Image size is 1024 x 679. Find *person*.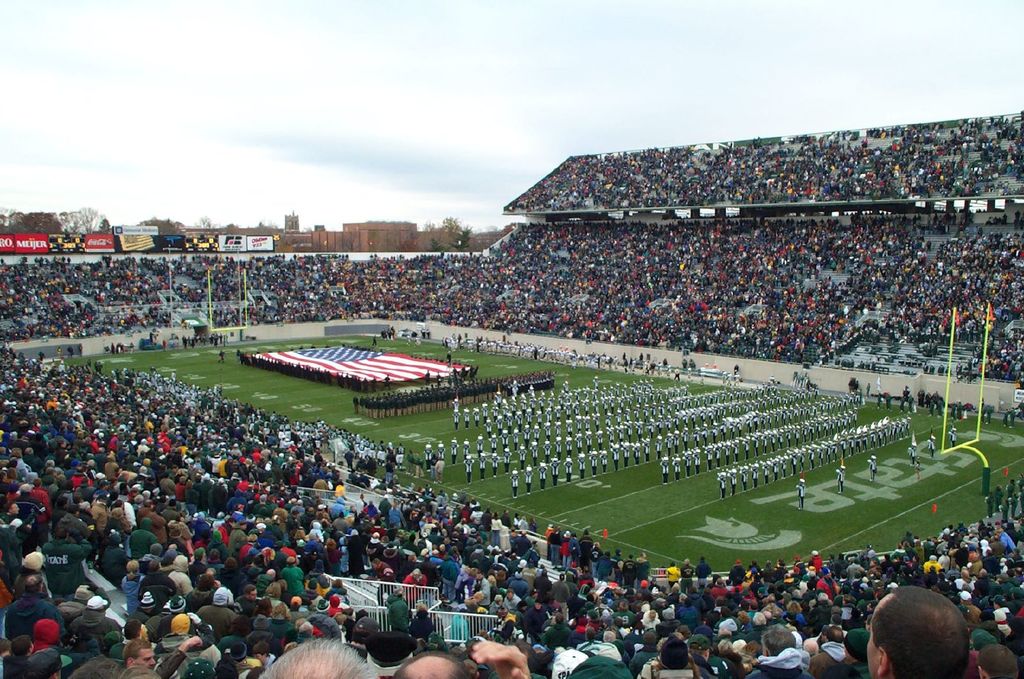
{"left": 797, "top": 449, "right": 807, "bottom": 471}.
